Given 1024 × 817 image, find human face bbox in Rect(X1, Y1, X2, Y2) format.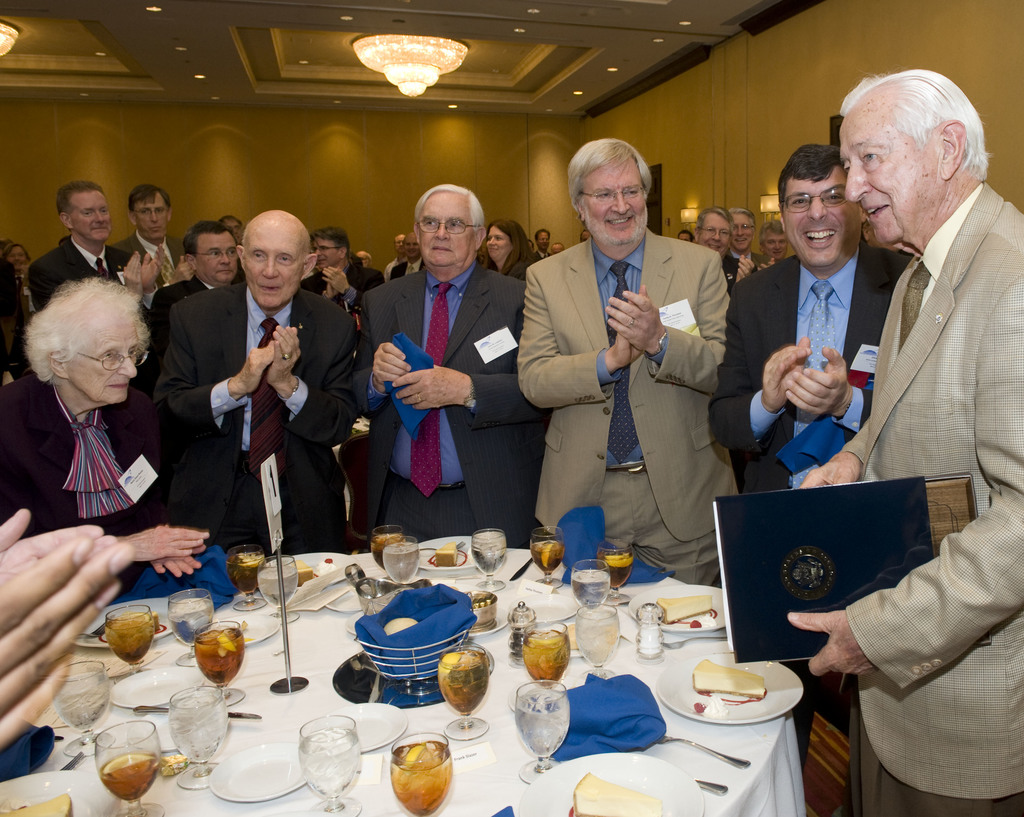
Rect(486, 226, 510, 258).
